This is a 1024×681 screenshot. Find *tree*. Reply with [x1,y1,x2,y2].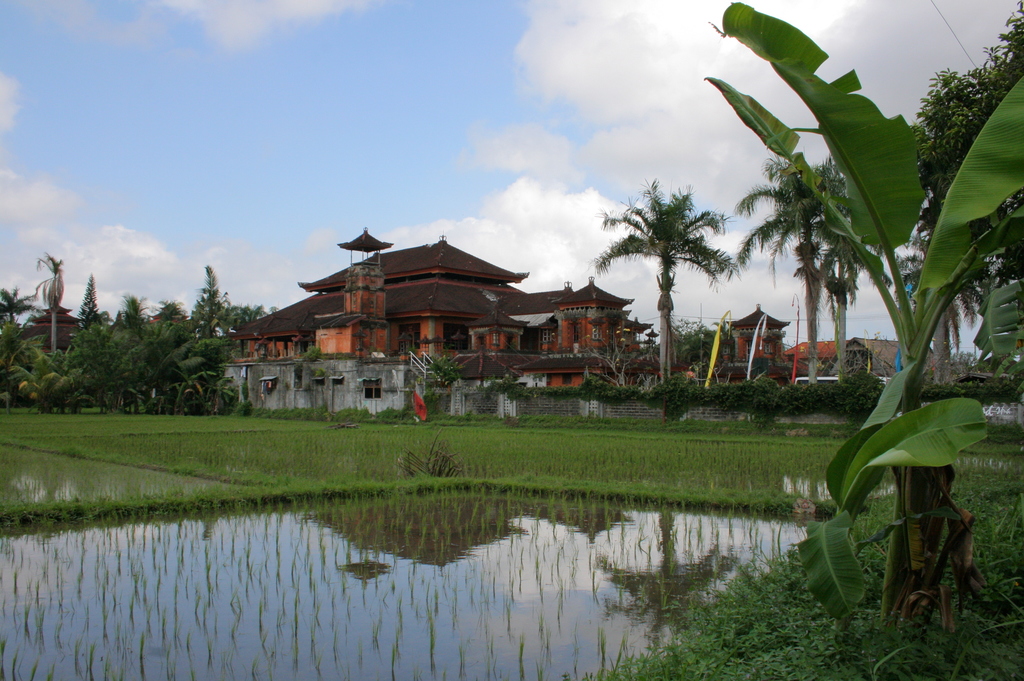
[732,151,834,380].
